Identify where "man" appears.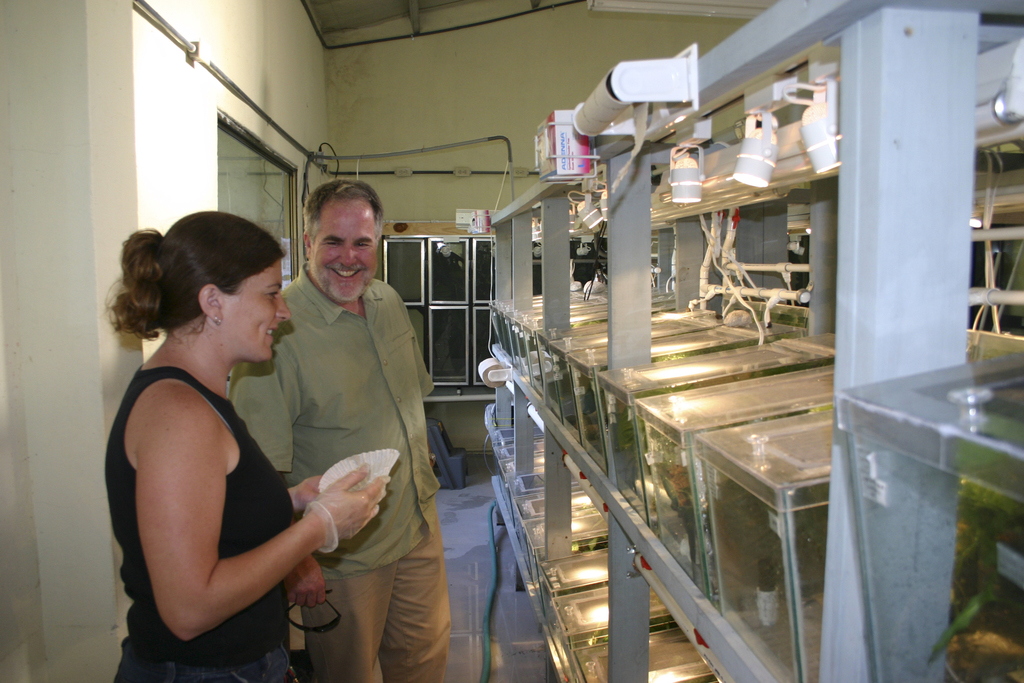
Appears at 244:207:451:662.
